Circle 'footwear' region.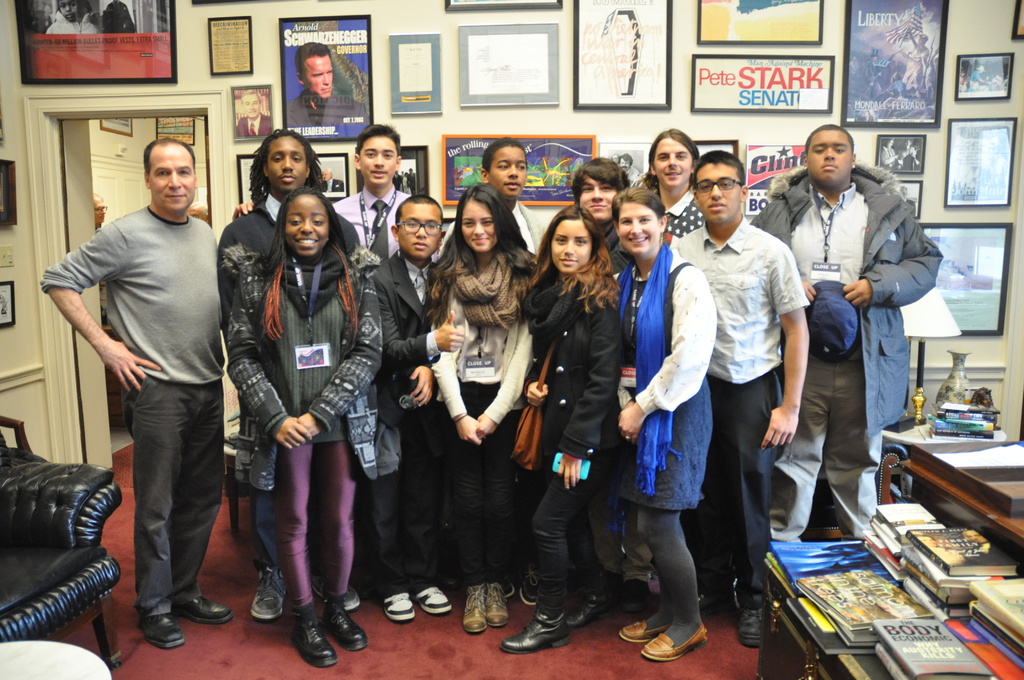
Region: (380,589,417,624).
